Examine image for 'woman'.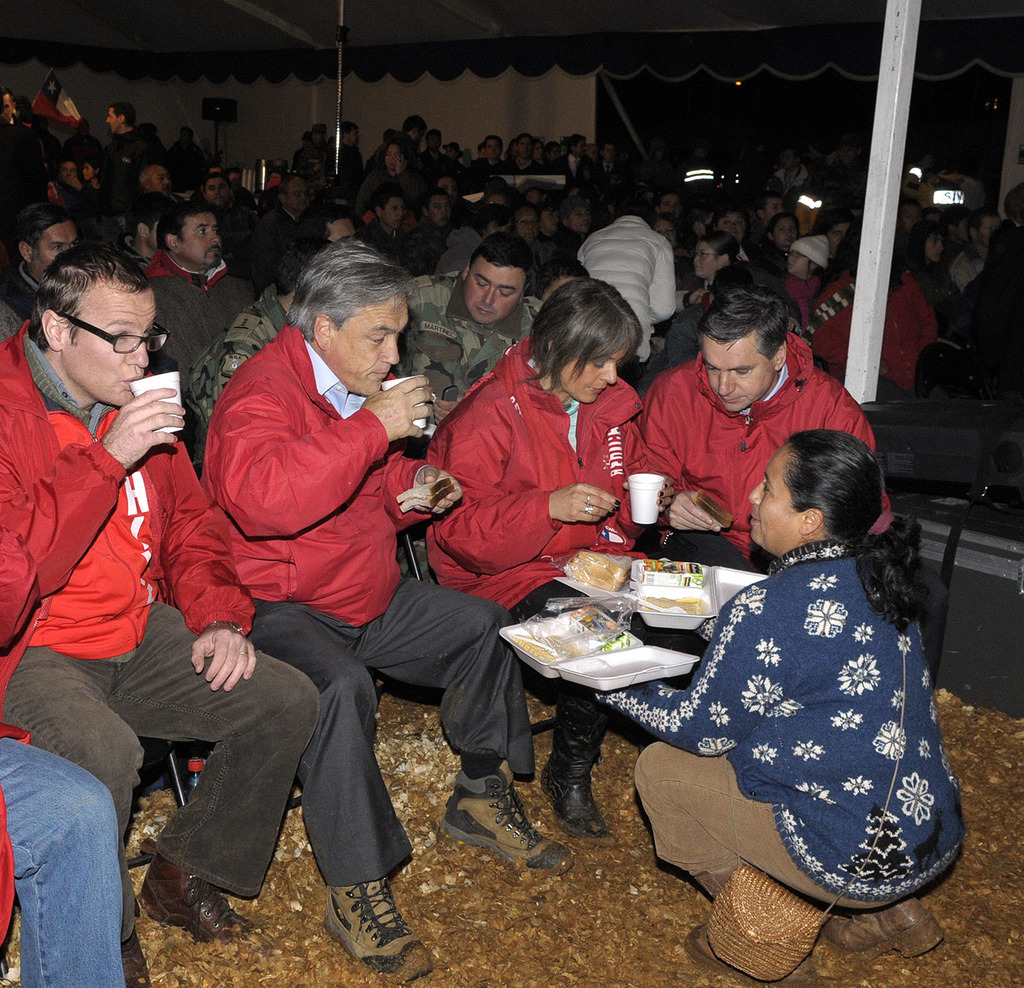
Examination result: <bbox>630, 433, 983, 956</bbox>.
